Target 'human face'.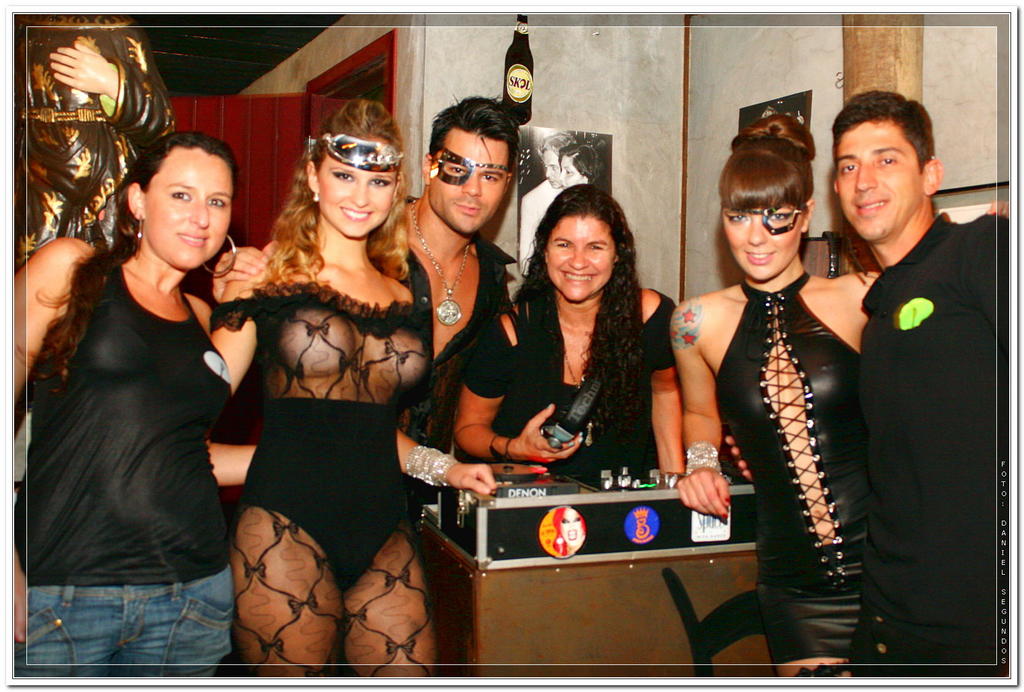
Target region: <region>541, 212, 614, 304</region>.
